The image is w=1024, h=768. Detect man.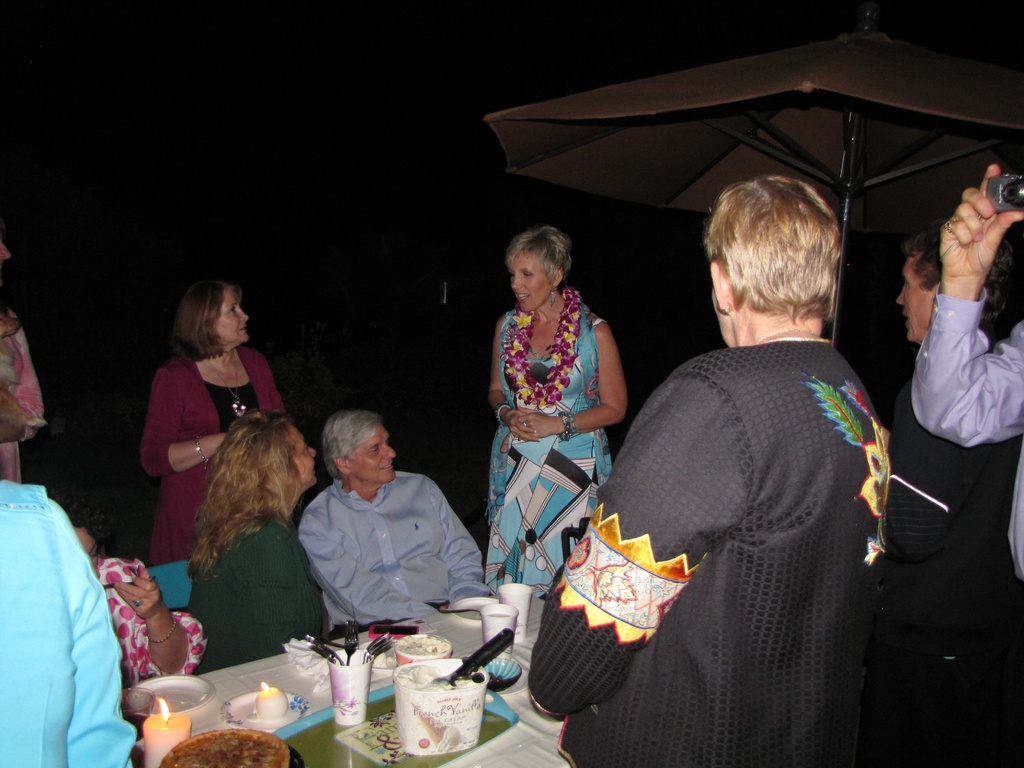
Detection: 291/406/495/626.
